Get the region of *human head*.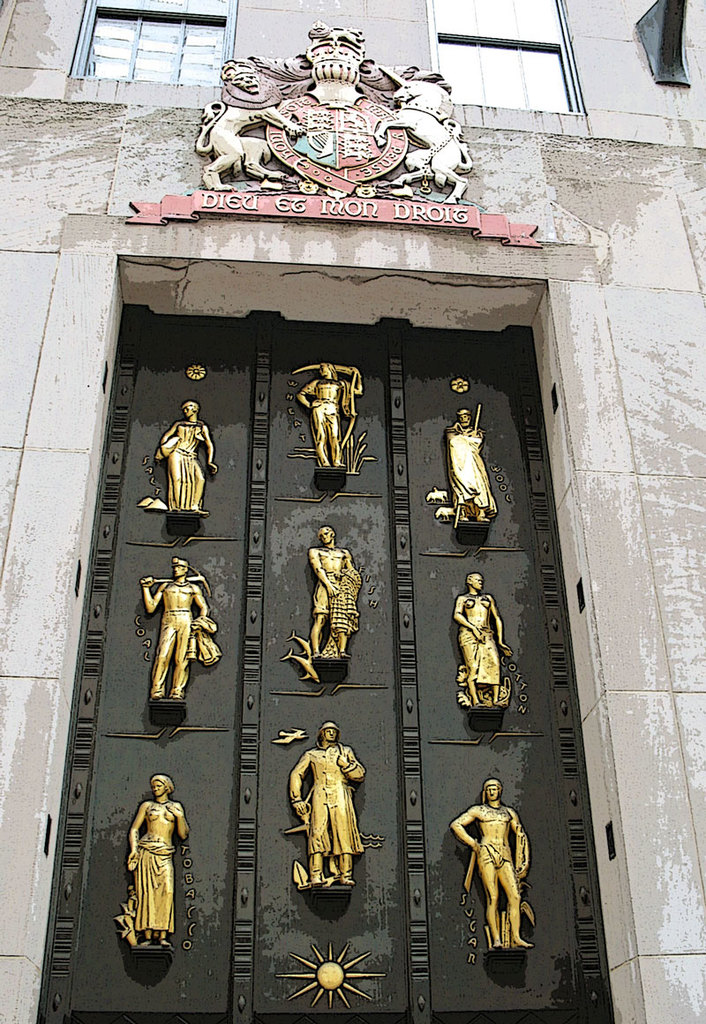
rect(321, 363, 332, 375).
